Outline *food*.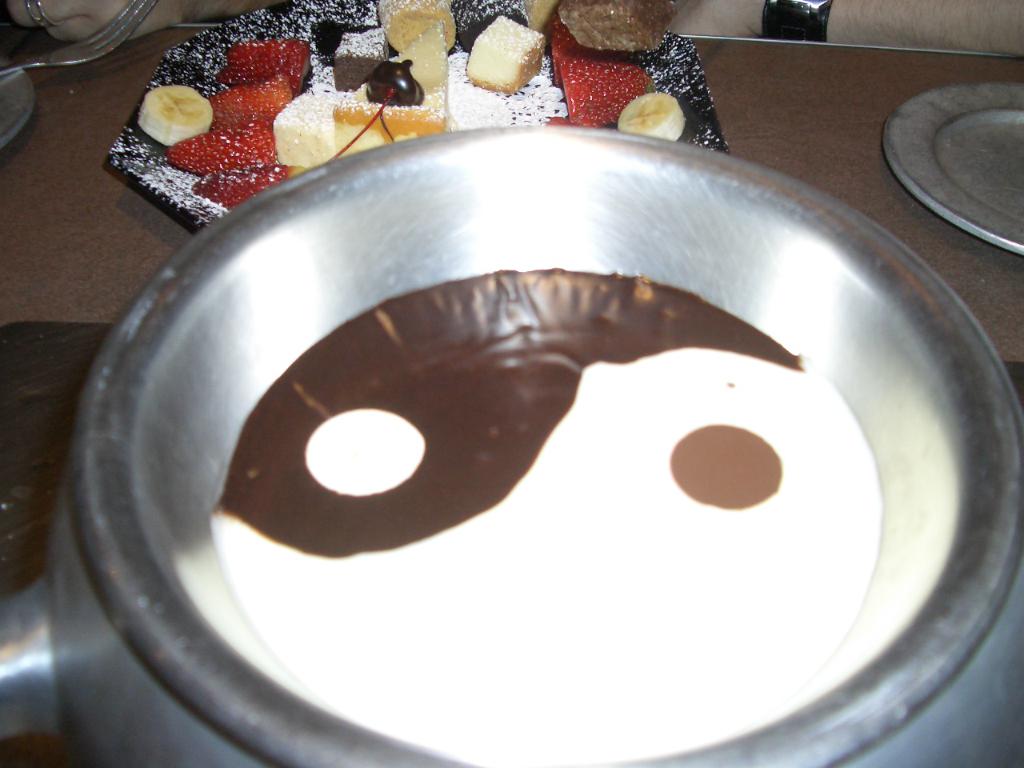
Outline: {"x1": 135, "y1": 0, "x2": 697, "y2": 215}.
